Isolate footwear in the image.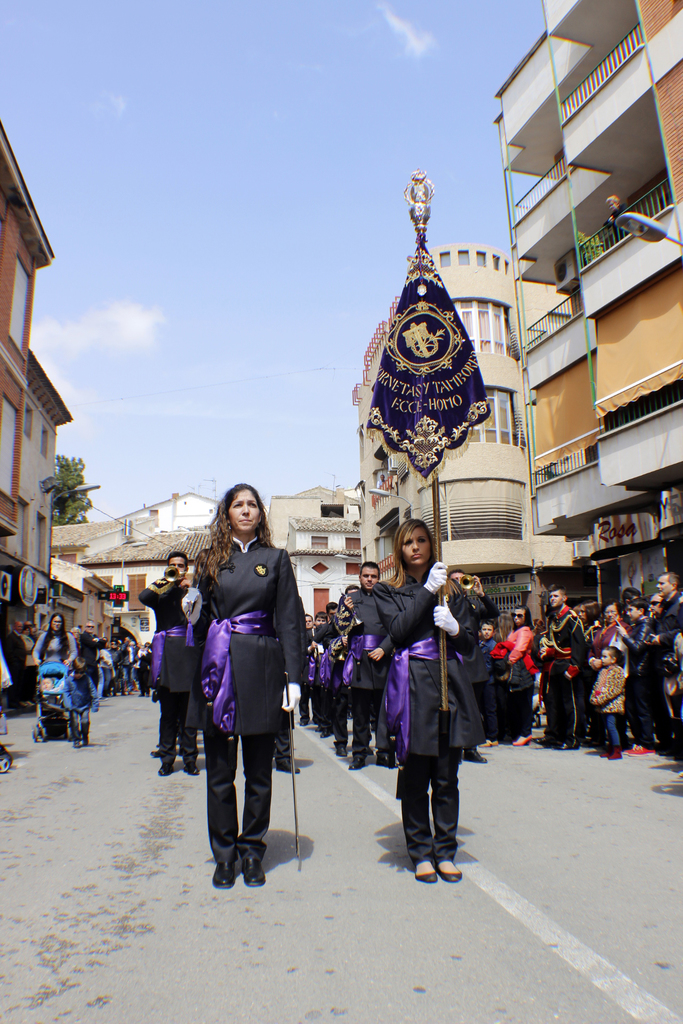
Isolated region: l=484, t=739, r=498, b=746.
